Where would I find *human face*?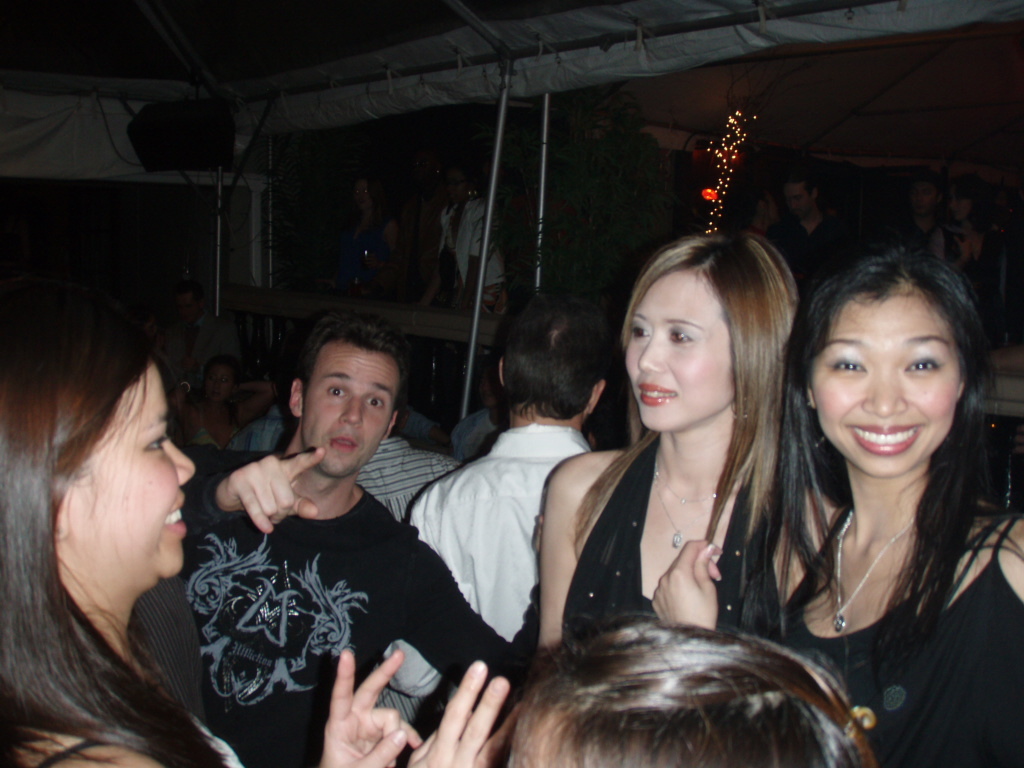
At left=626, top=272, right=735, bottom=431.
